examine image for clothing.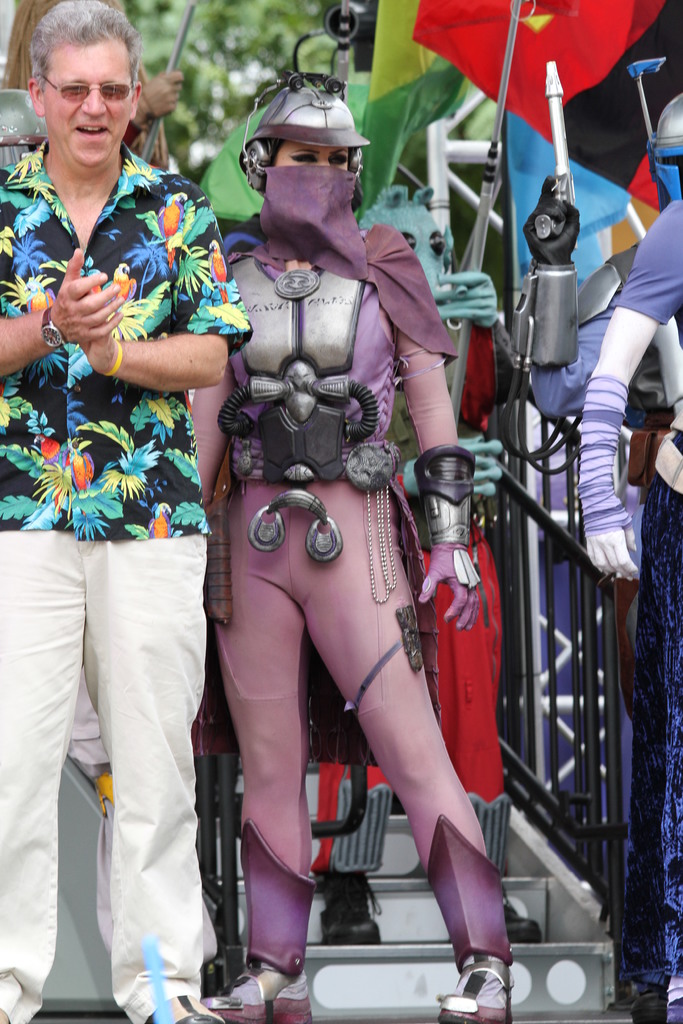
Examination result: 229,260,513,976.
